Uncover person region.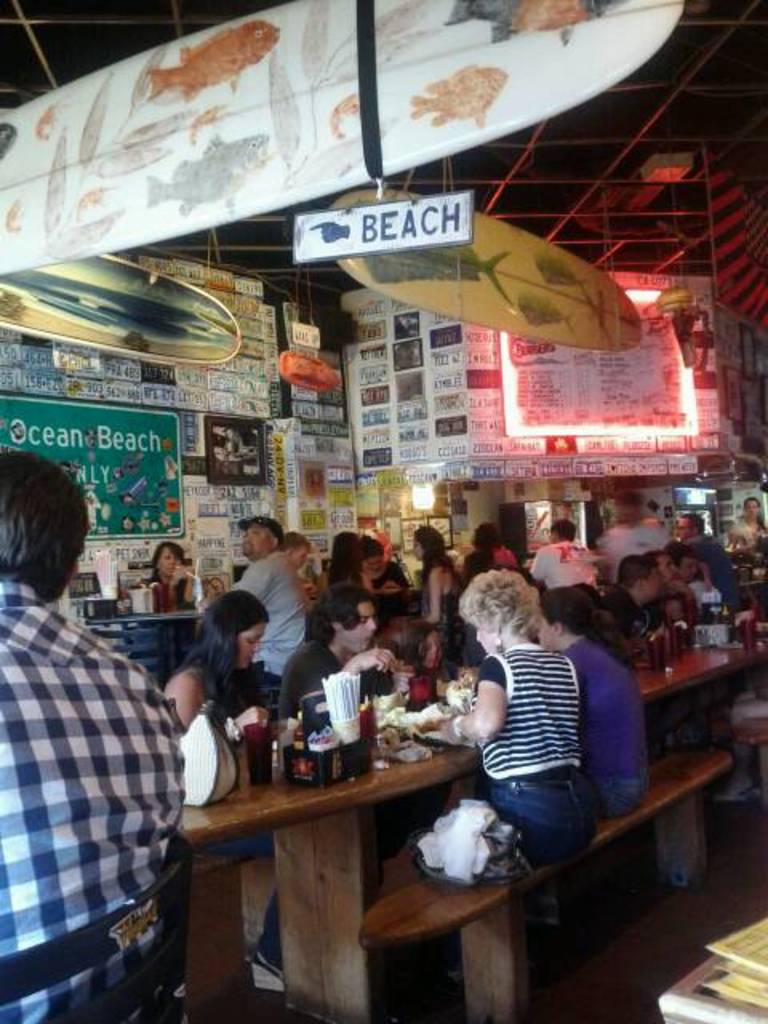
Uncovered: {"x1": 722, "y1": 491, "x2": 766, "y2": 555}.
